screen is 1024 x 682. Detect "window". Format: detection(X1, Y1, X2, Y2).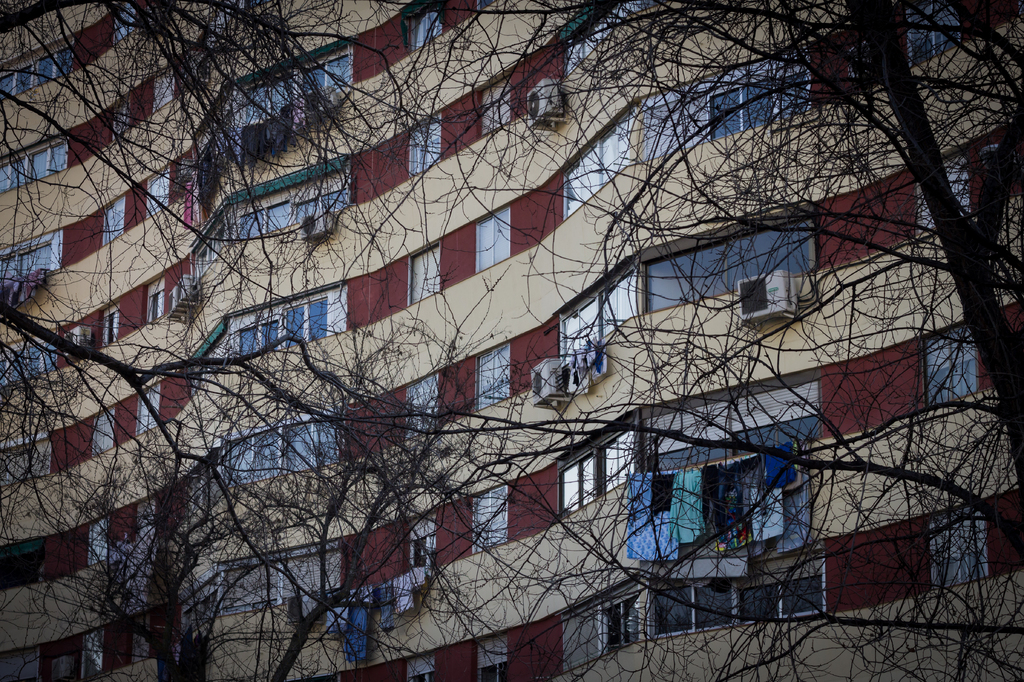
detection(141, 163, 170, 220).
